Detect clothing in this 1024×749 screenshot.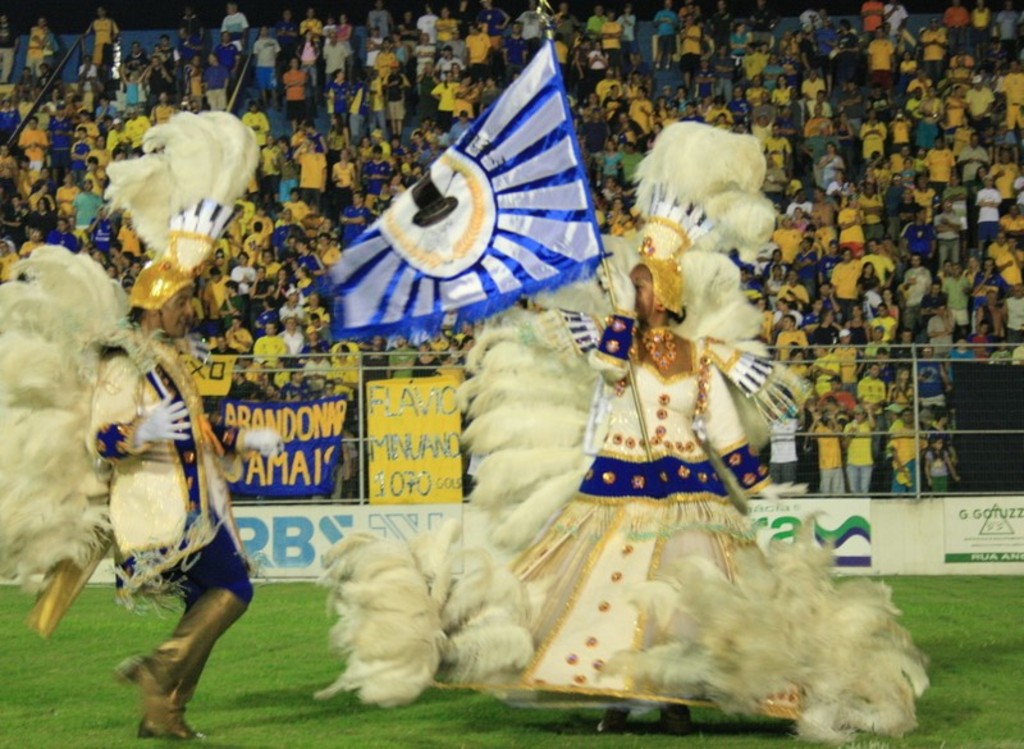
Detection: [x1=867, y1=0, x2=878, y2=42].
